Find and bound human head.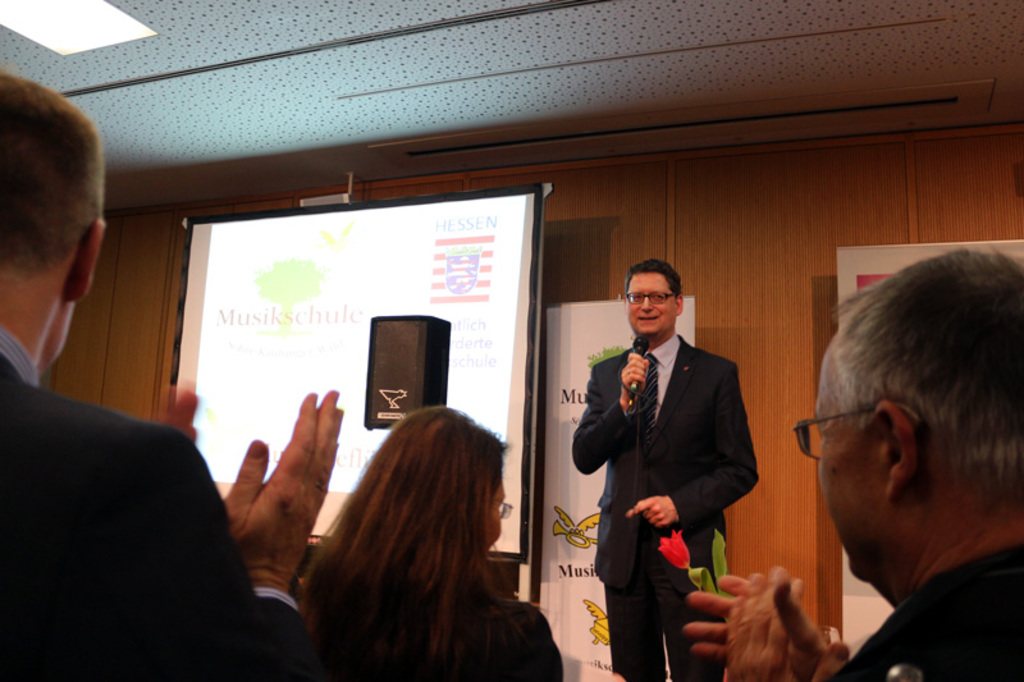
Bound: x1=375 y1=404 x2=508 y2=566.
